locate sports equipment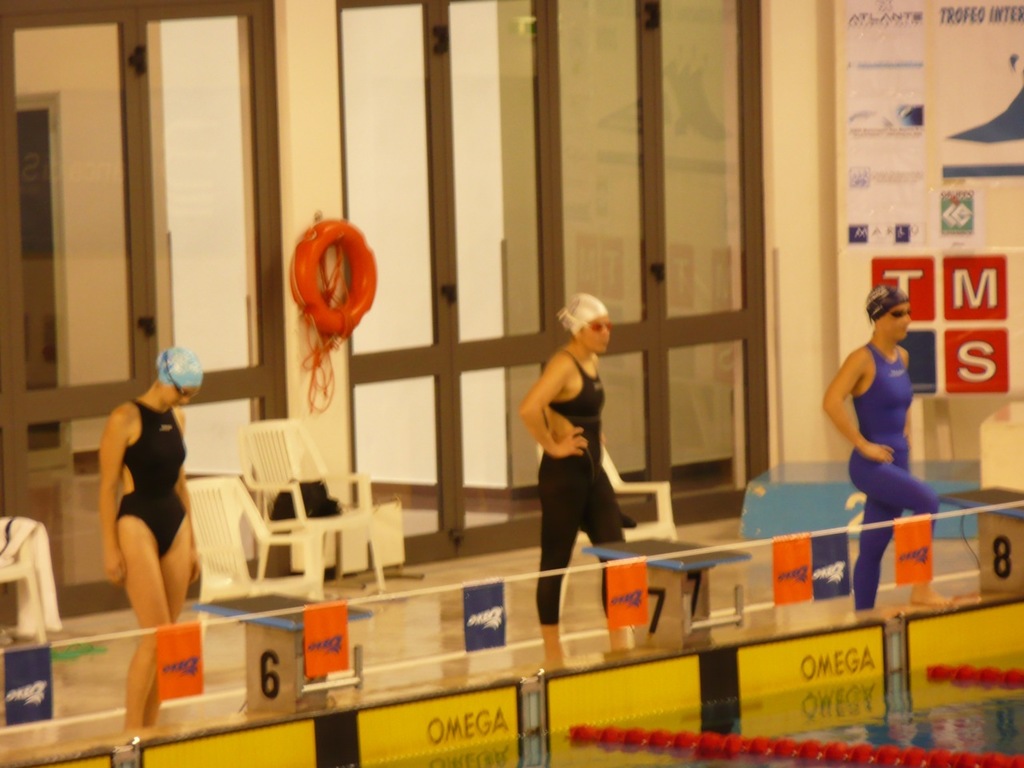
[118, 393, 187, 554]
